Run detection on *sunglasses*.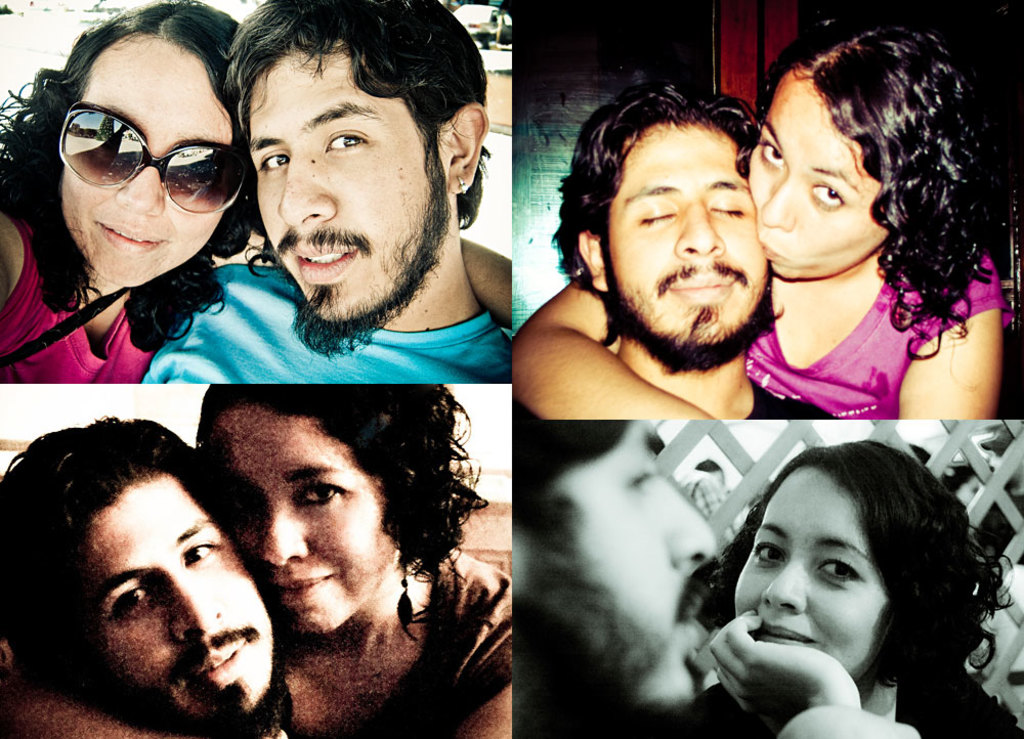
Result: left=61, top=100, right=241, bottom=214.
